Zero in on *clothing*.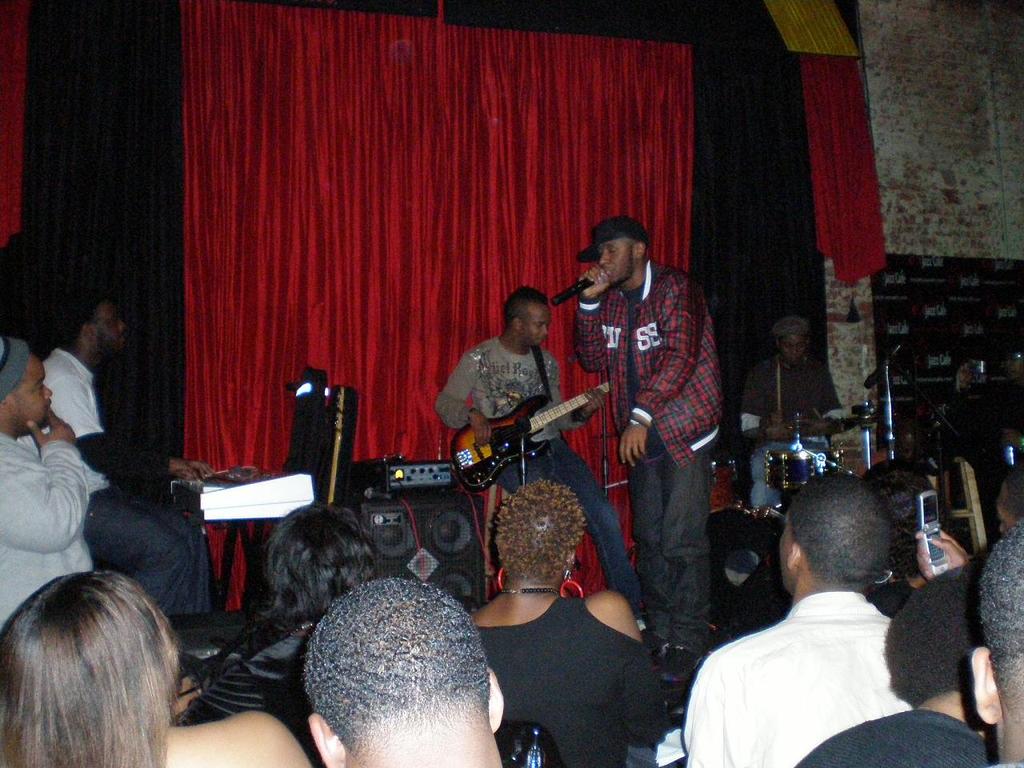
Zeroed in: <box>689,561,957,760</box>.
